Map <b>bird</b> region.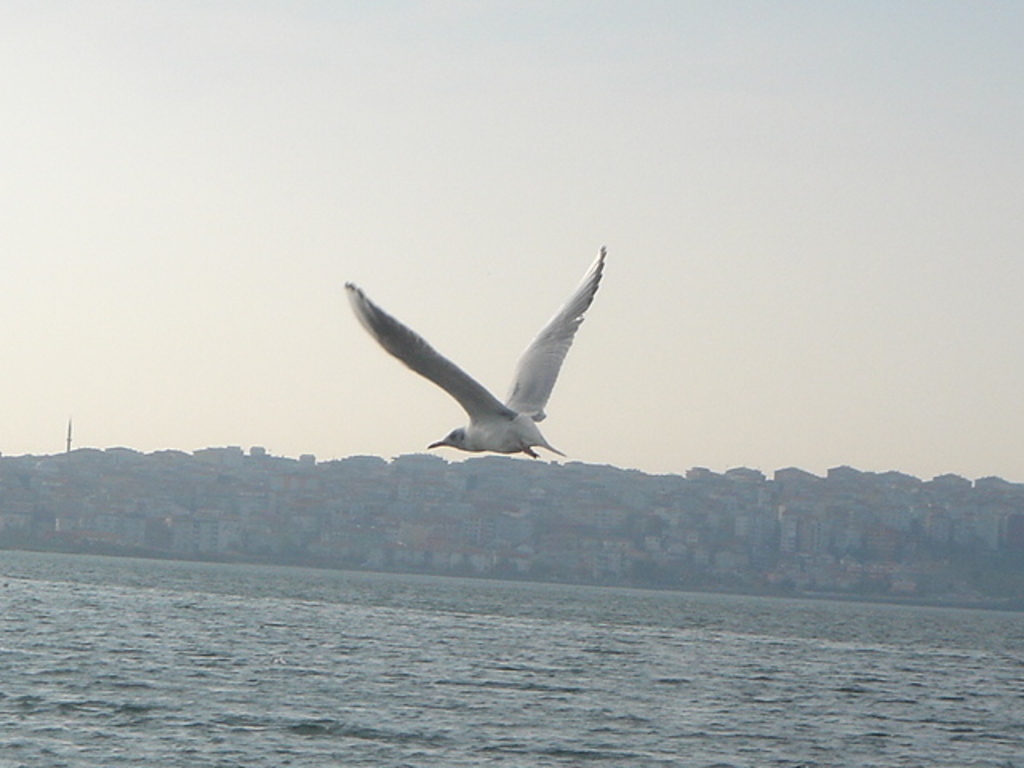
Mapped to (323, 246, 632, 472).
